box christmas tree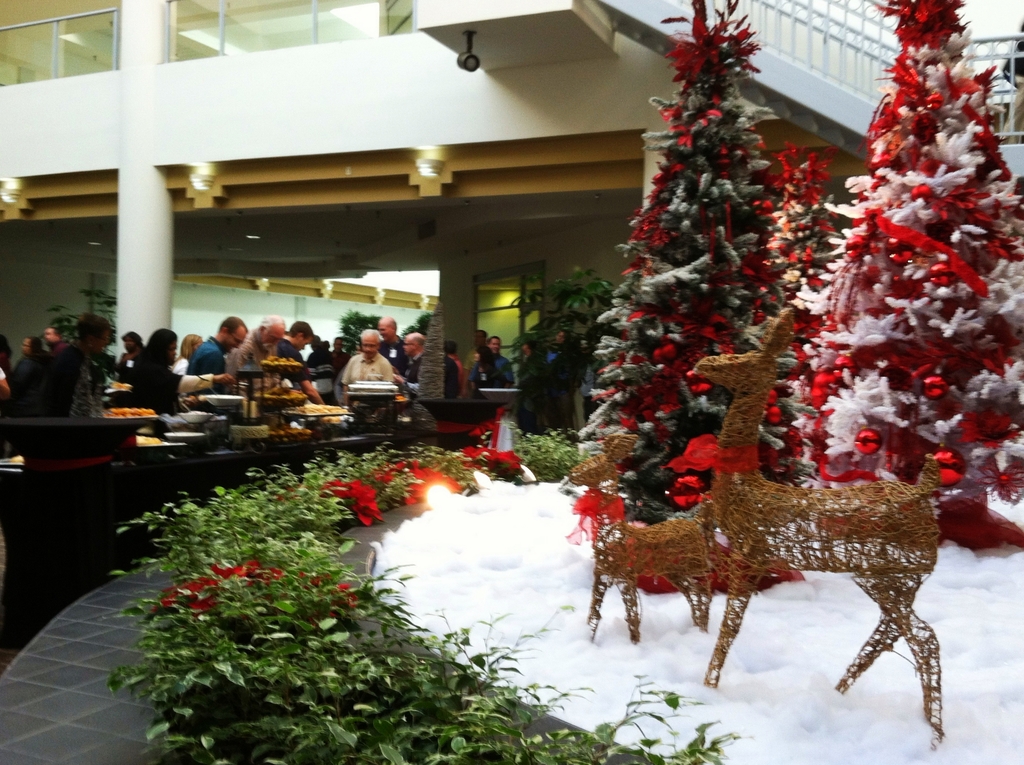
[left=781, top=152, right=838, bottom=300]
